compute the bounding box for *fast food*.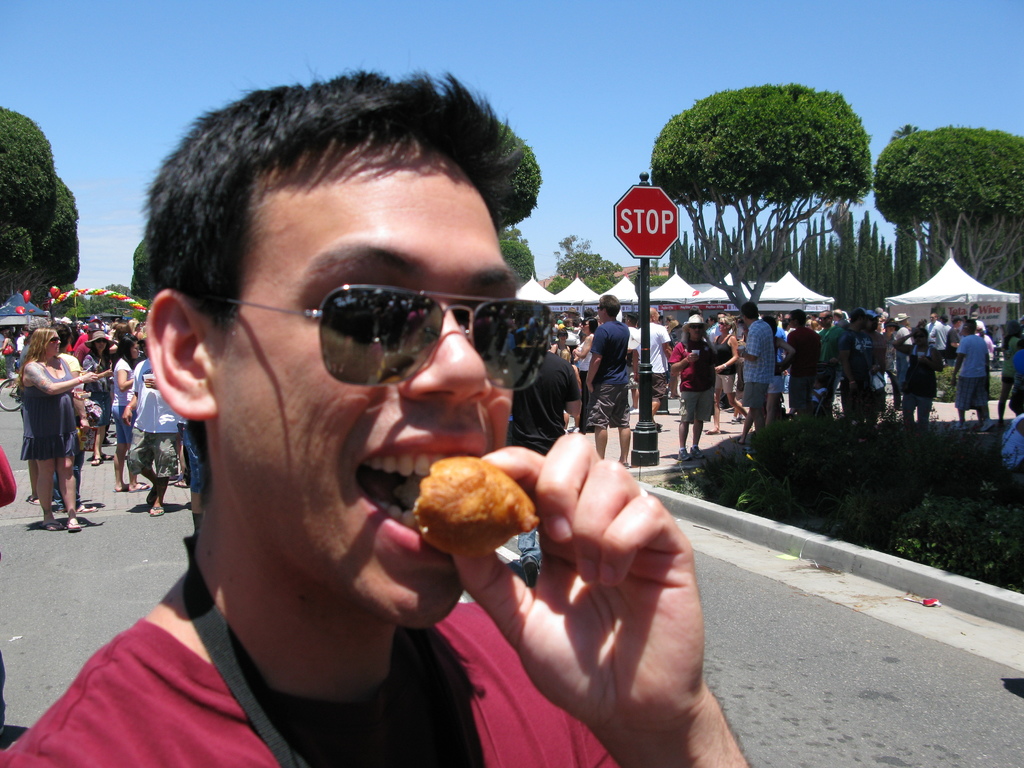
(392, 461, 521, 559).
